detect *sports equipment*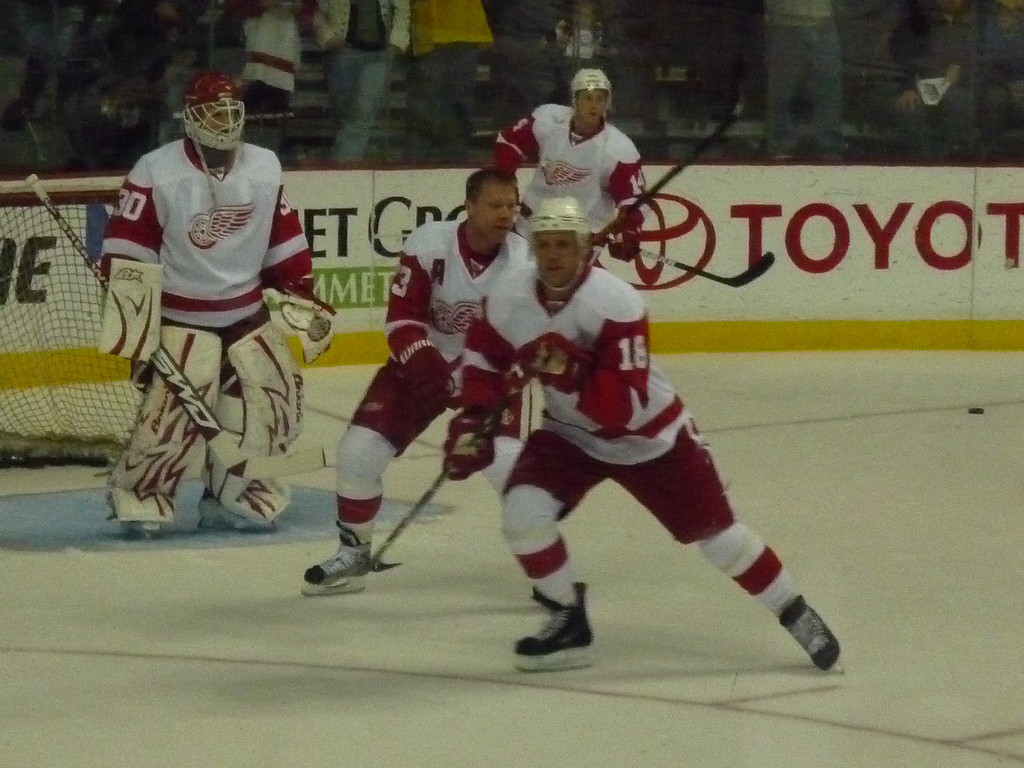
(left=103, top=319, right=228, bottom=519)
